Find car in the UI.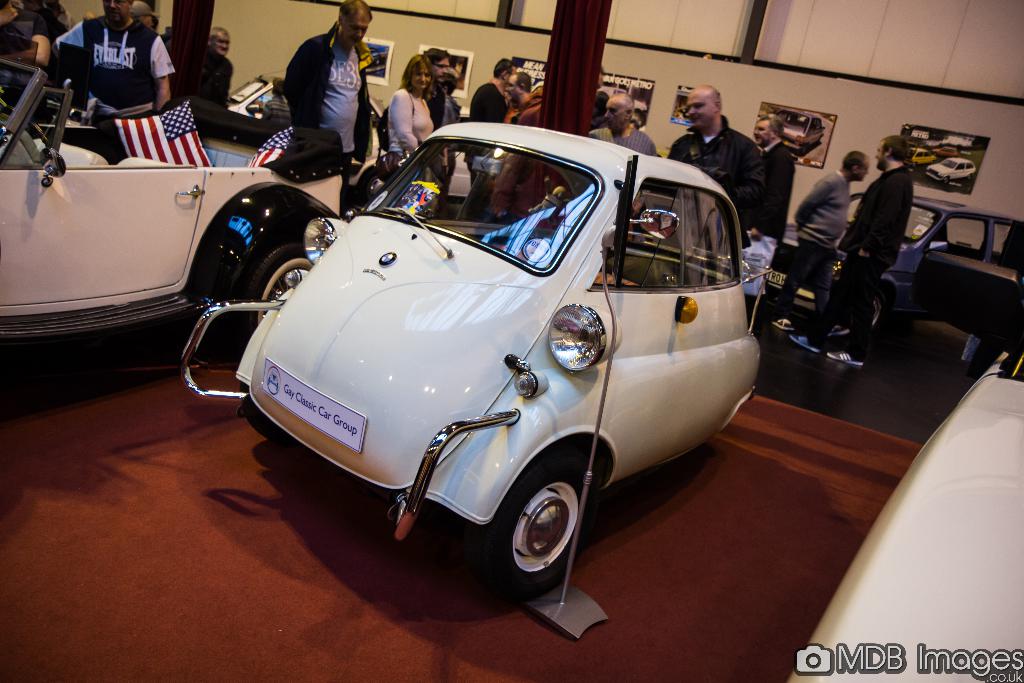
UI element at (0,51,378,340).
